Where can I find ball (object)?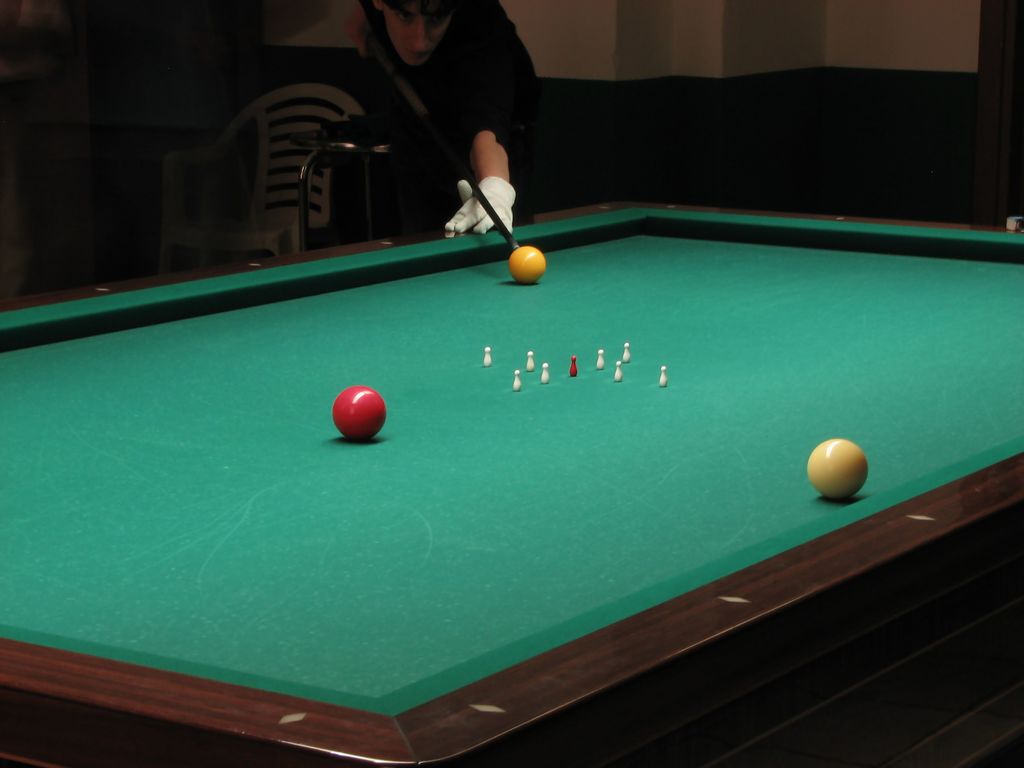
You can find it at bbox=[332, 384, 385, 442].
